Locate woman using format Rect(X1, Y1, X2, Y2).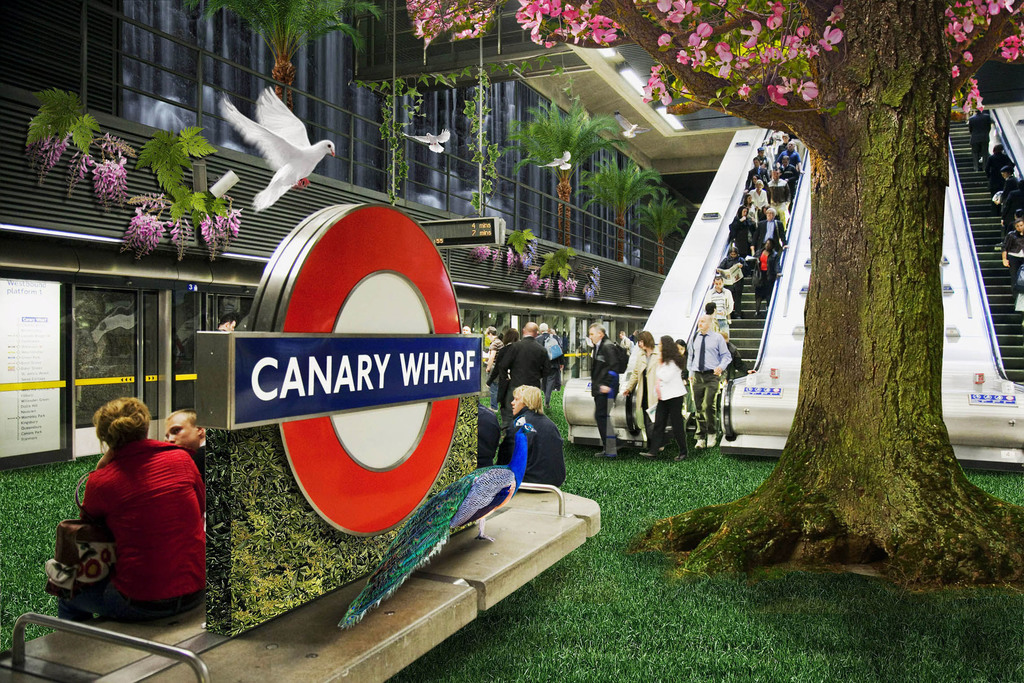
Rect(761, 206, 790, 253).
